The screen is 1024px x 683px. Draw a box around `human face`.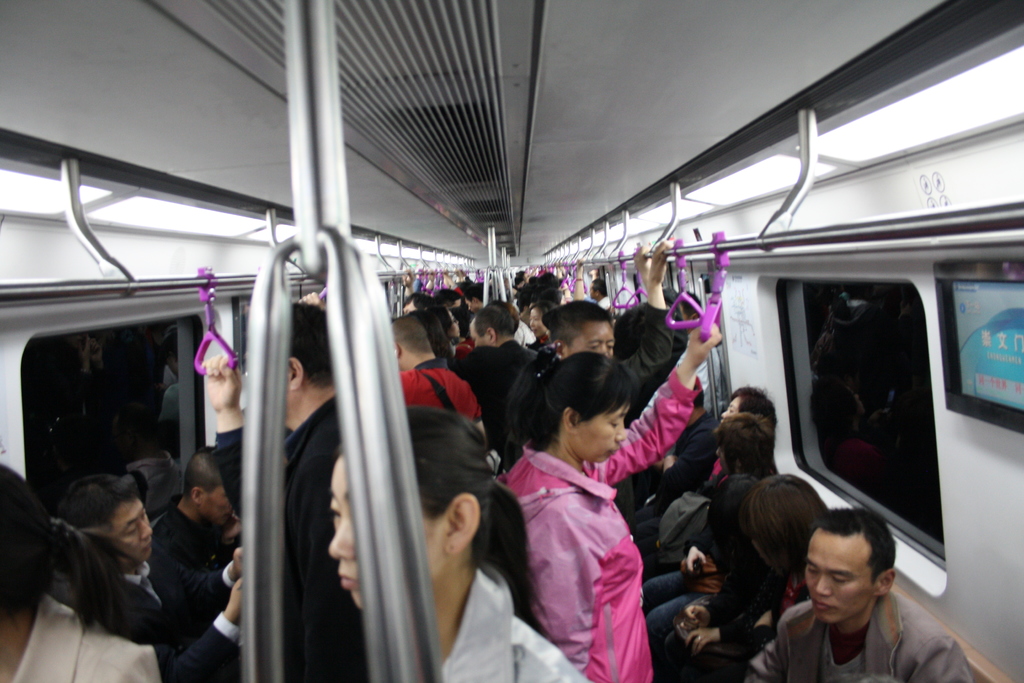
select_region(528, 304, 542, 339).
